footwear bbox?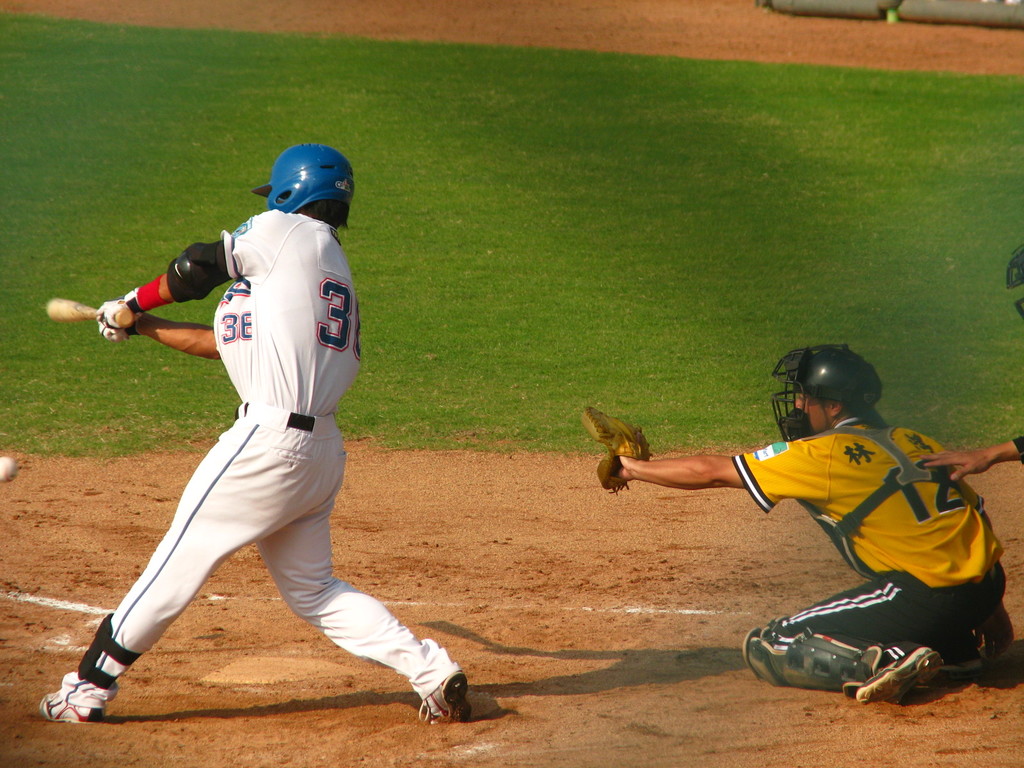
box=[852, 646, 944, 706]
